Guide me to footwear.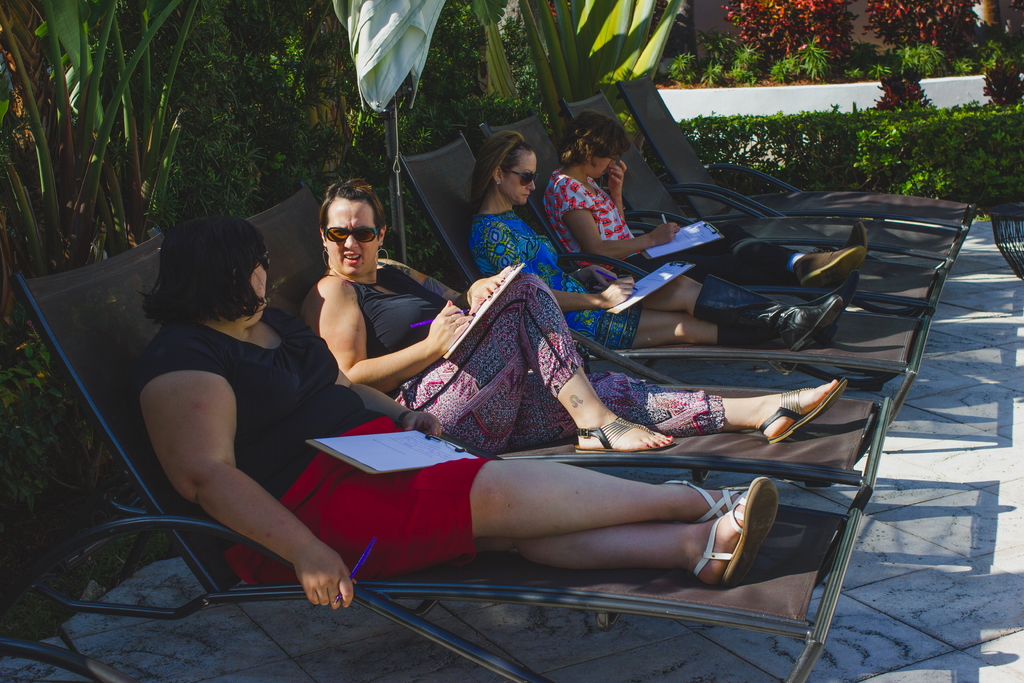
Guidance: pyautogui.locateOnScreen(692, 270, 841, 345).
